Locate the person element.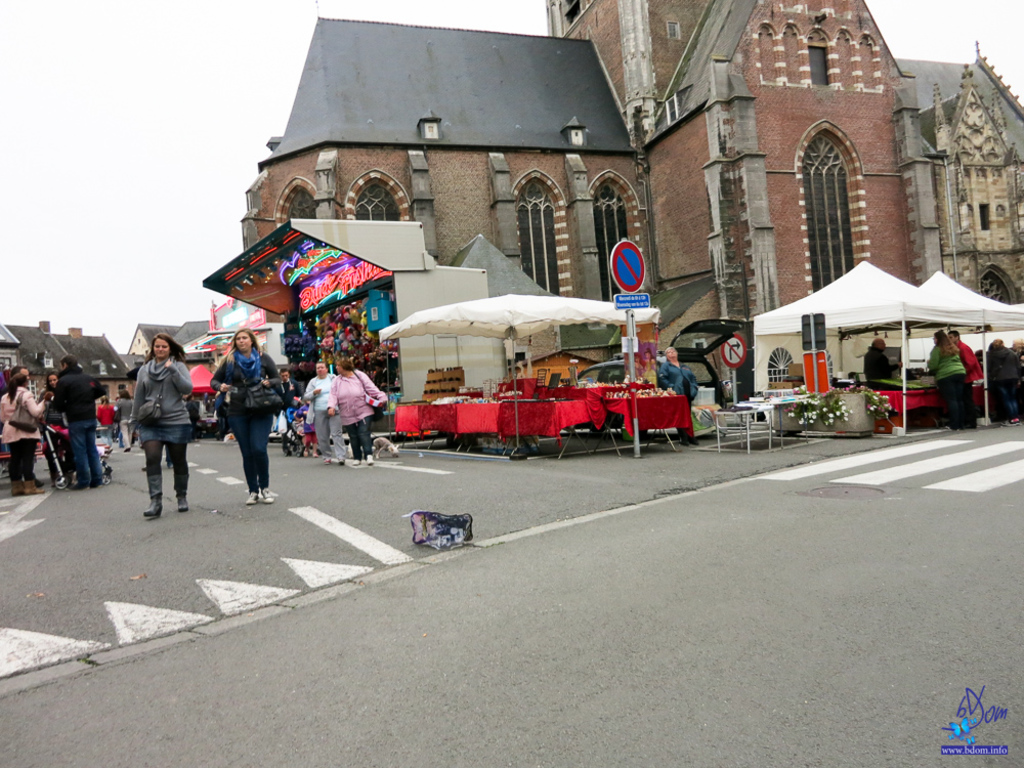
Element bbox: locate(47, 358, 100, 486).
